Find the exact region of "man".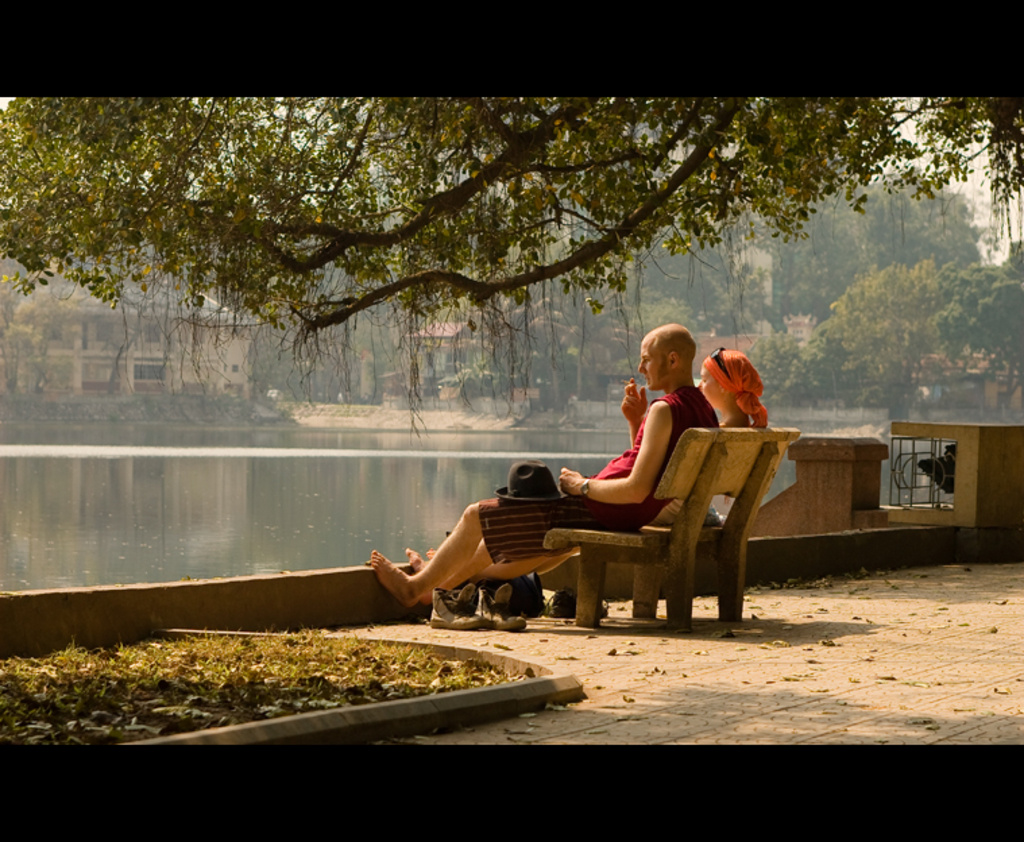
Exact region: Rect(371, 321, 720, 606).
